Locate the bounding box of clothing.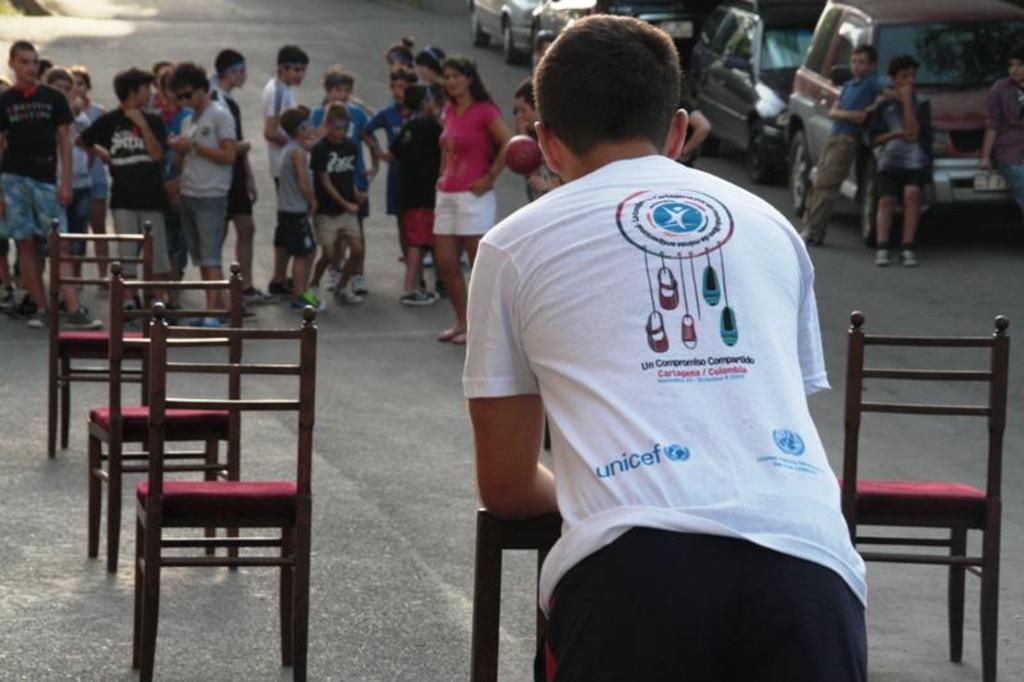
Bounding box: 87:102:104:198.
